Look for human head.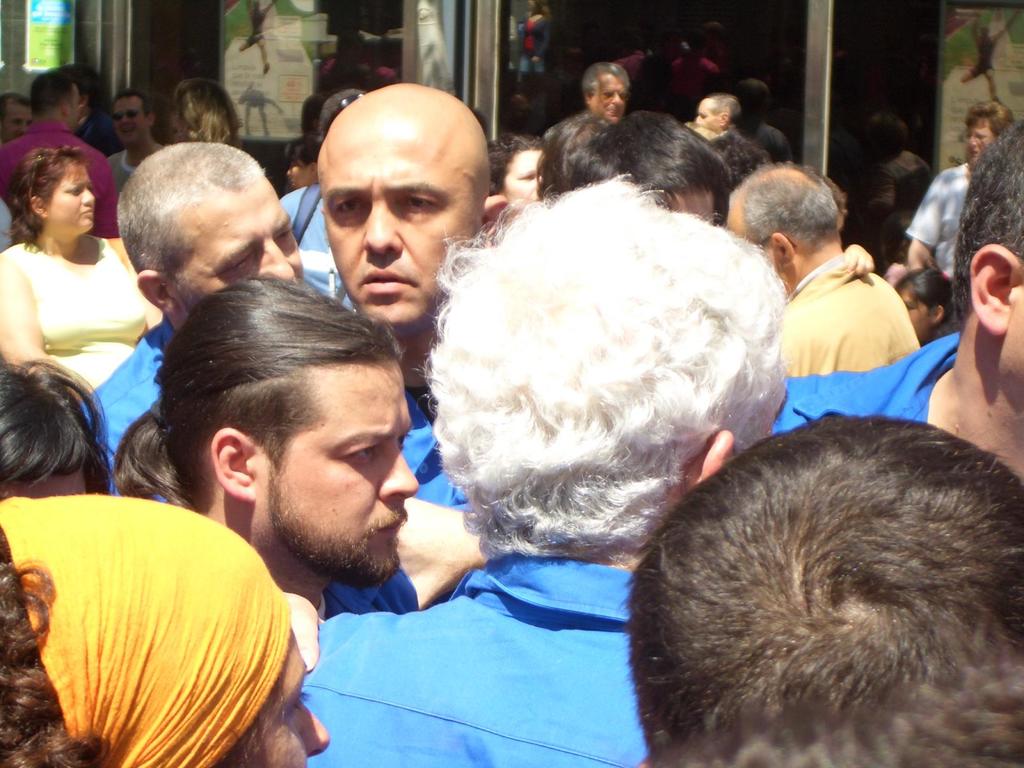
Found: {"left": 0, "top": 90, "right": 34, "bottom": 141}.
